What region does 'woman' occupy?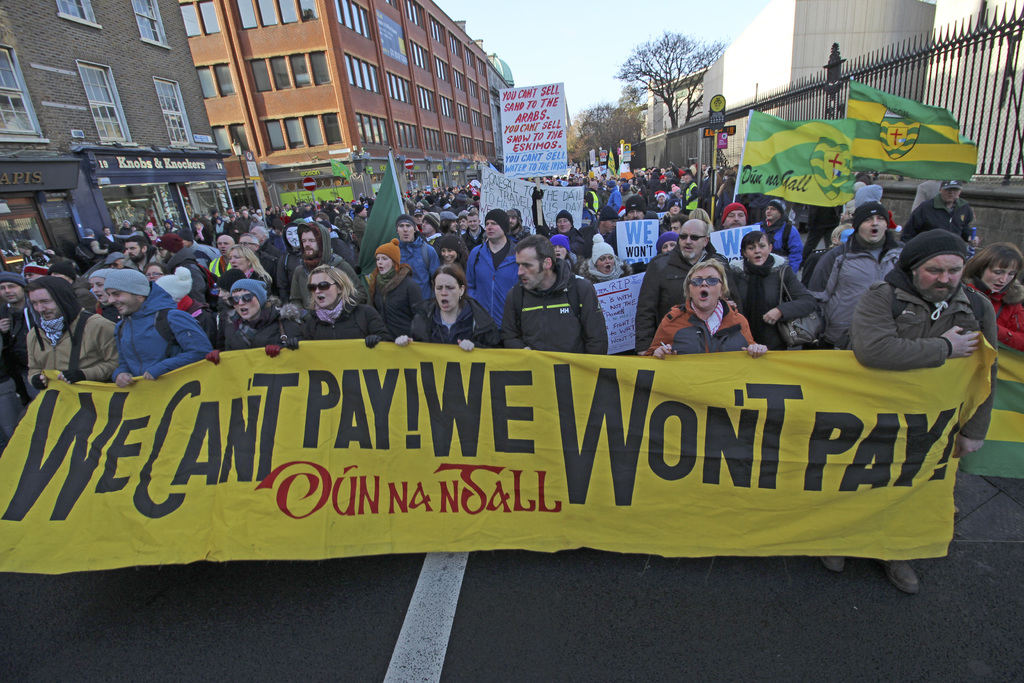
box=[435, 237, 472, 265].
